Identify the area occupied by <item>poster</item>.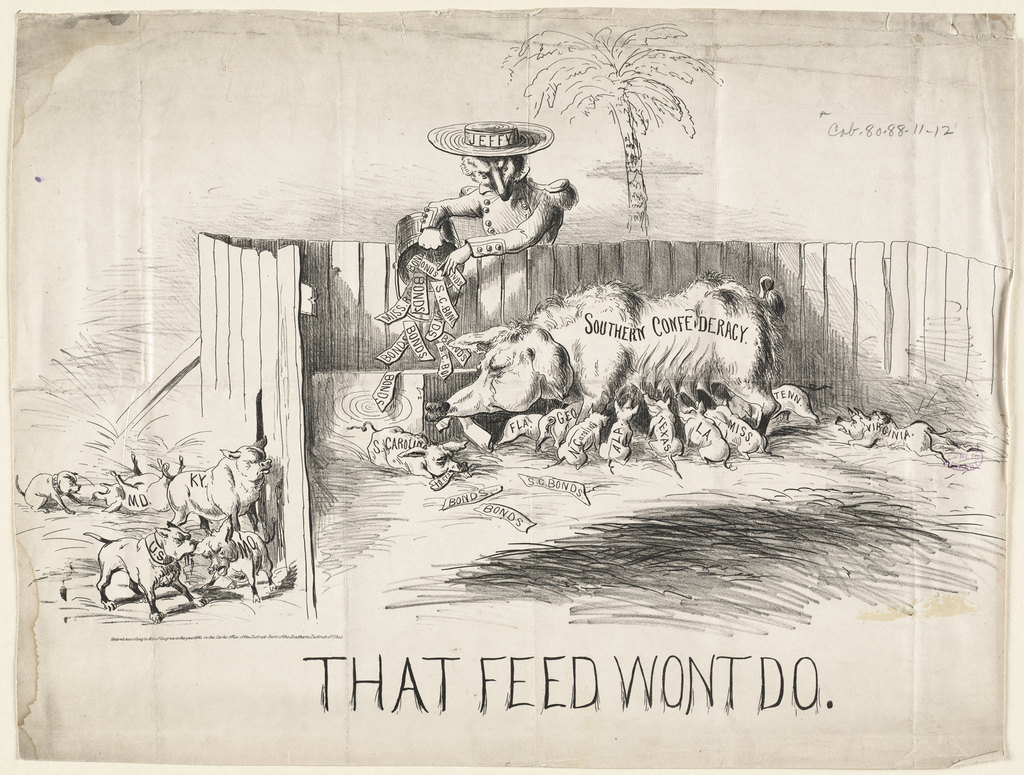
Area: region(0, 0, 1023, 774).
